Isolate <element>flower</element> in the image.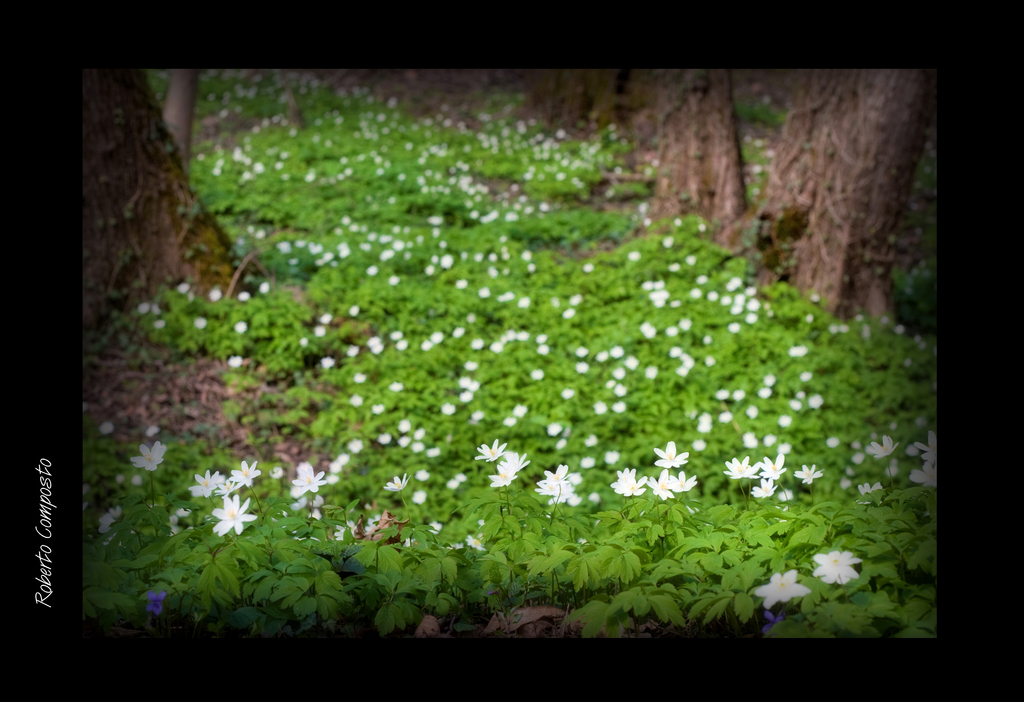
Isolated region: 141:590:163:616.
